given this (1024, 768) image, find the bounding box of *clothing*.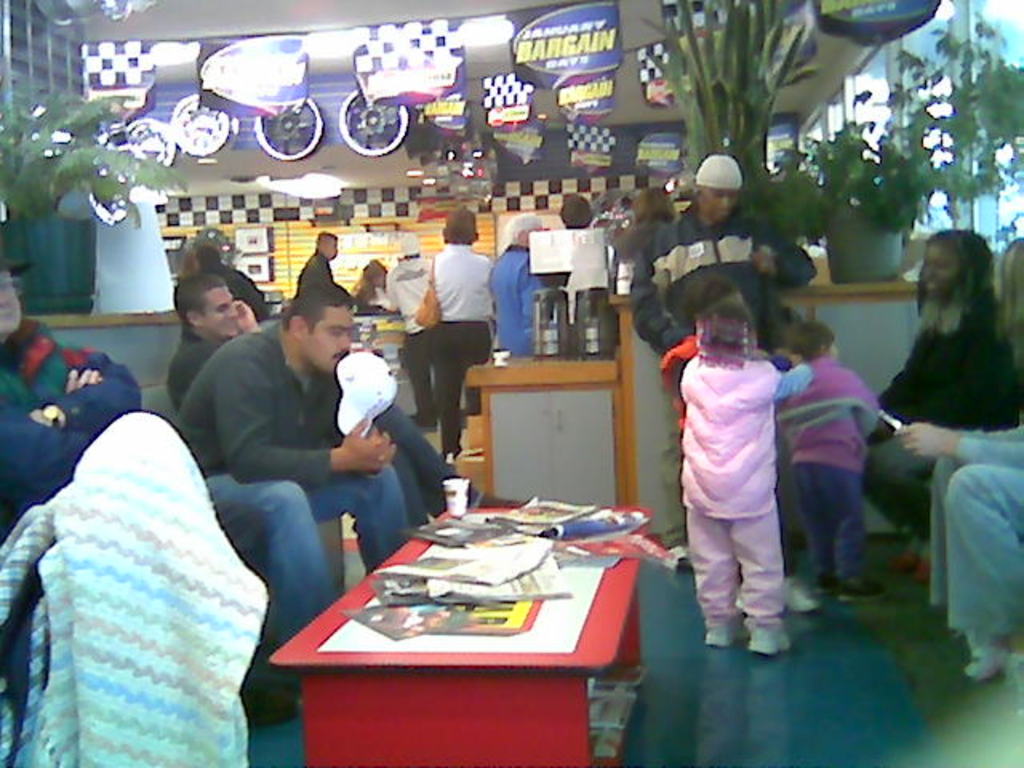
select_region(776, 350, 886, 579).
